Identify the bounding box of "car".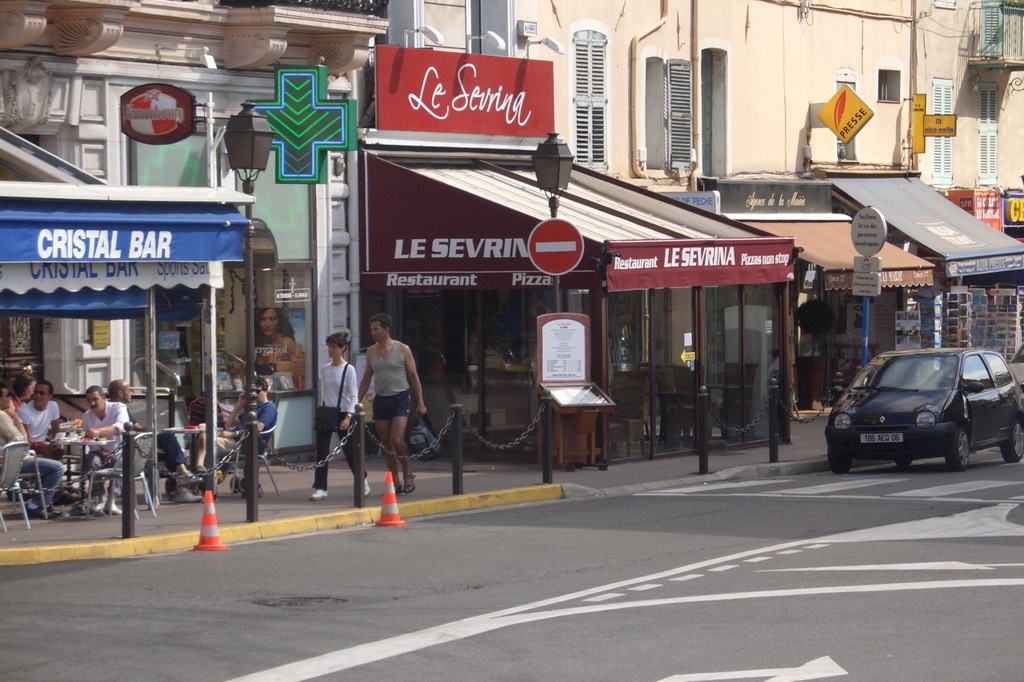
box=[823, 349, 1023, 473].
